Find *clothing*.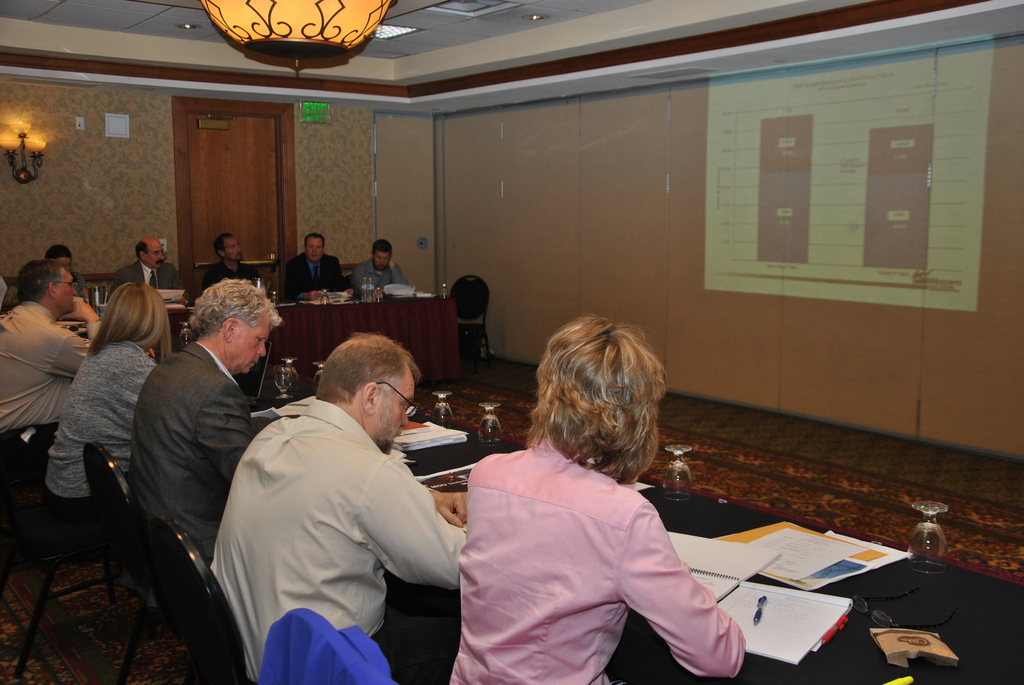
locate(350, 258, 408, 305).
